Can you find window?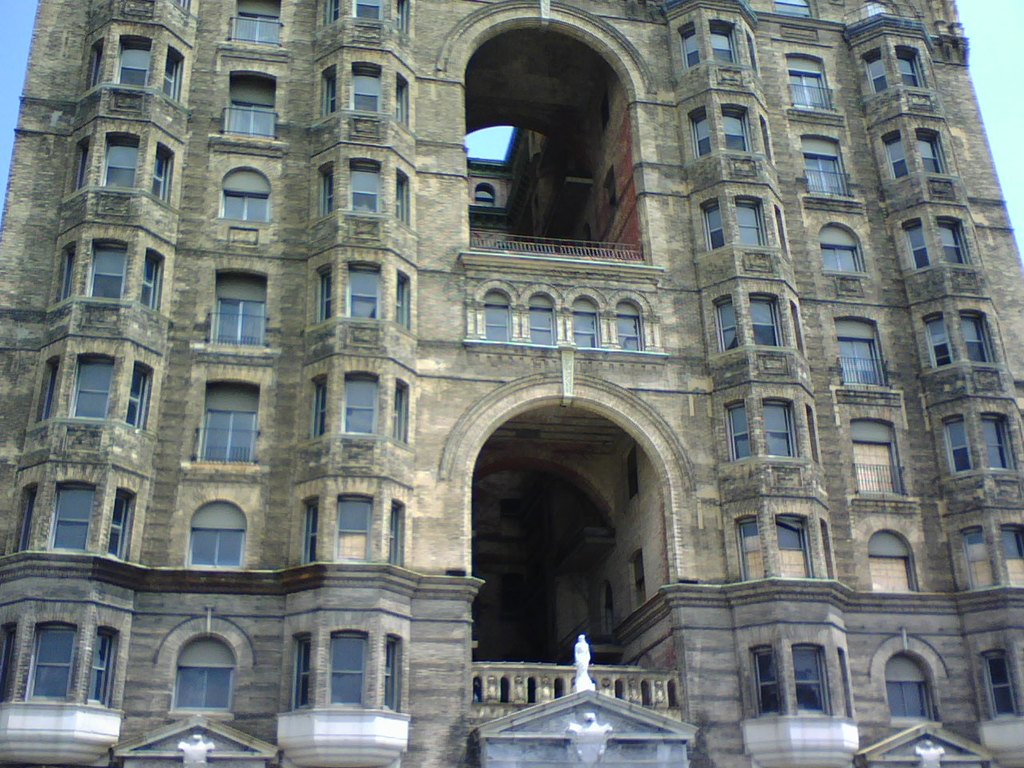
Yes, bounding box: locate(25, 630, 75, 702).
